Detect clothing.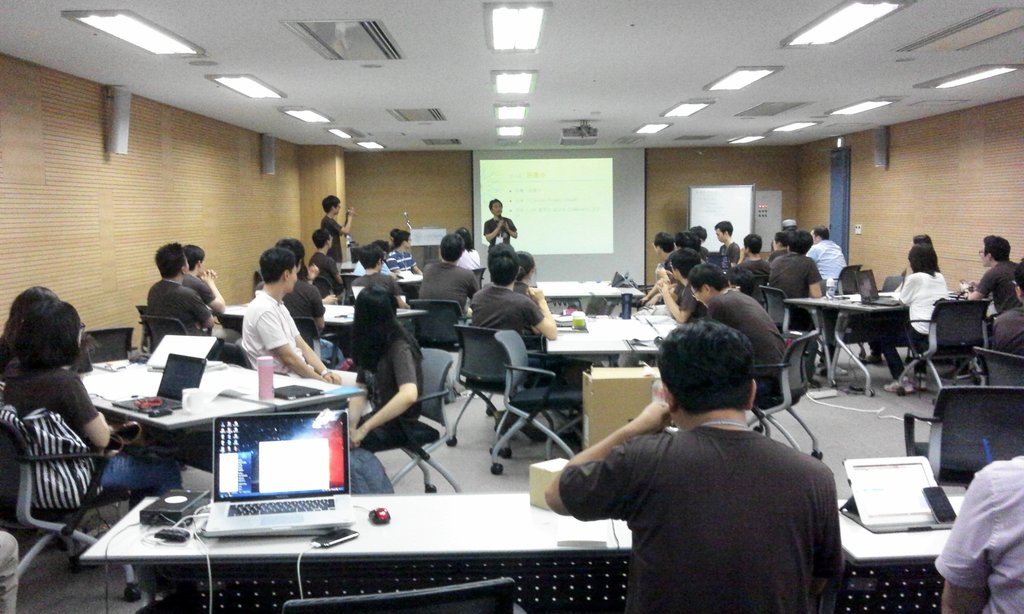
Detected at [left=349, top=336, right=434, bottom=489].
